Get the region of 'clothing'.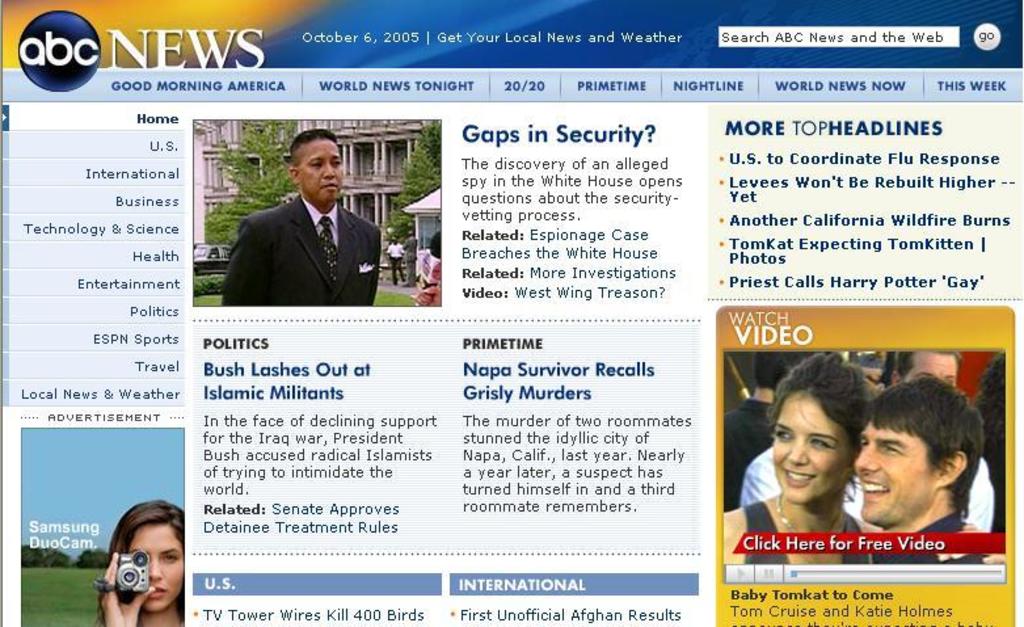
(left=222, top=195, right=382, bottom=306).
